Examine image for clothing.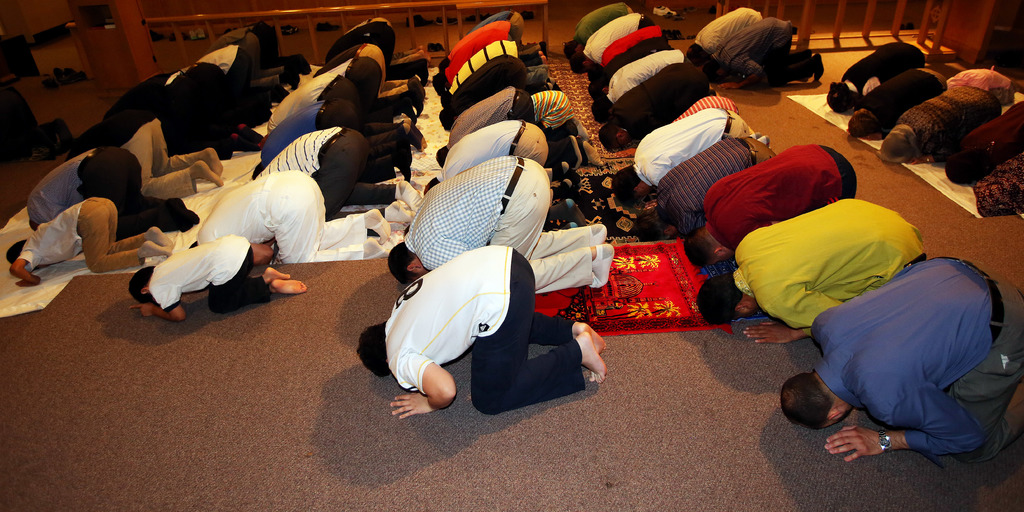
Examination result: 806 253 1023 464.
